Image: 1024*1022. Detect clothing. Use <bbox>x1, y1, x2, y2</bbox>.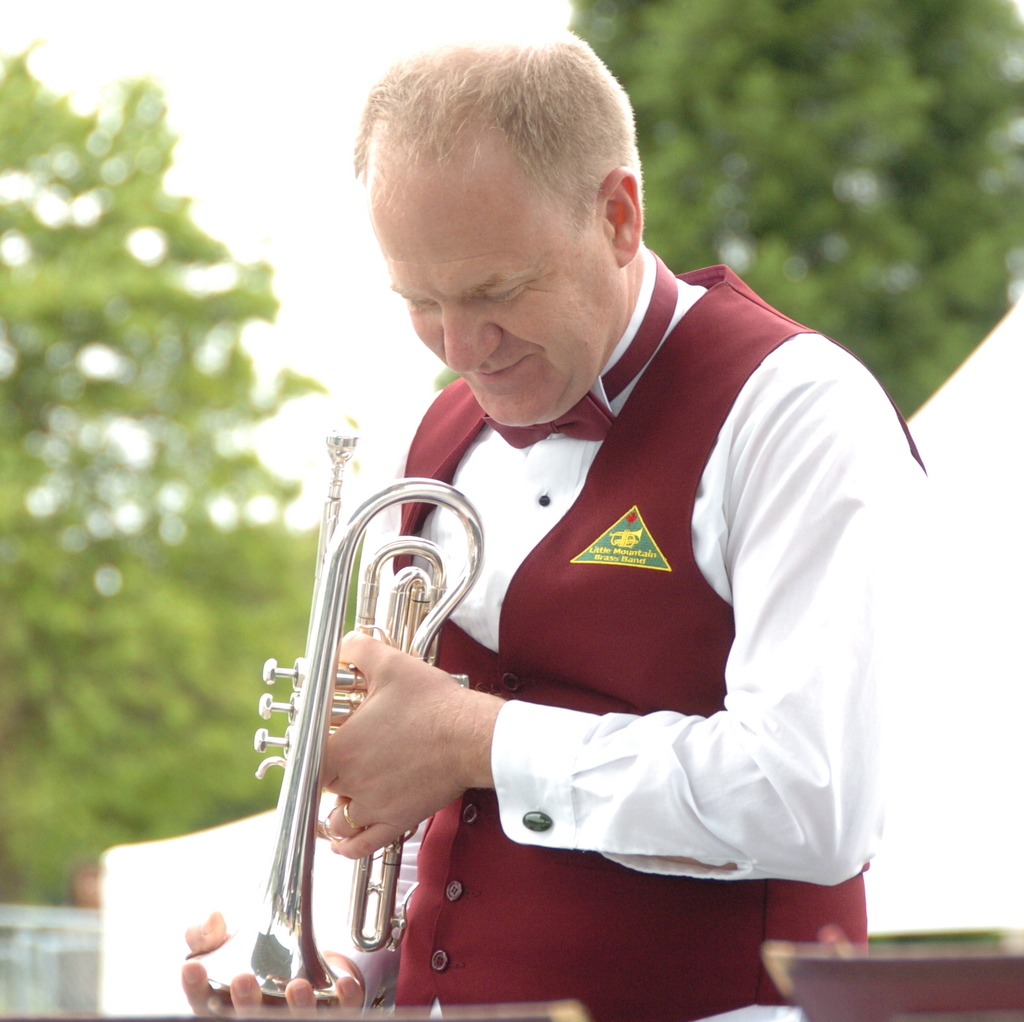
<bbox>334, 255, 908, 991</bbox>.
